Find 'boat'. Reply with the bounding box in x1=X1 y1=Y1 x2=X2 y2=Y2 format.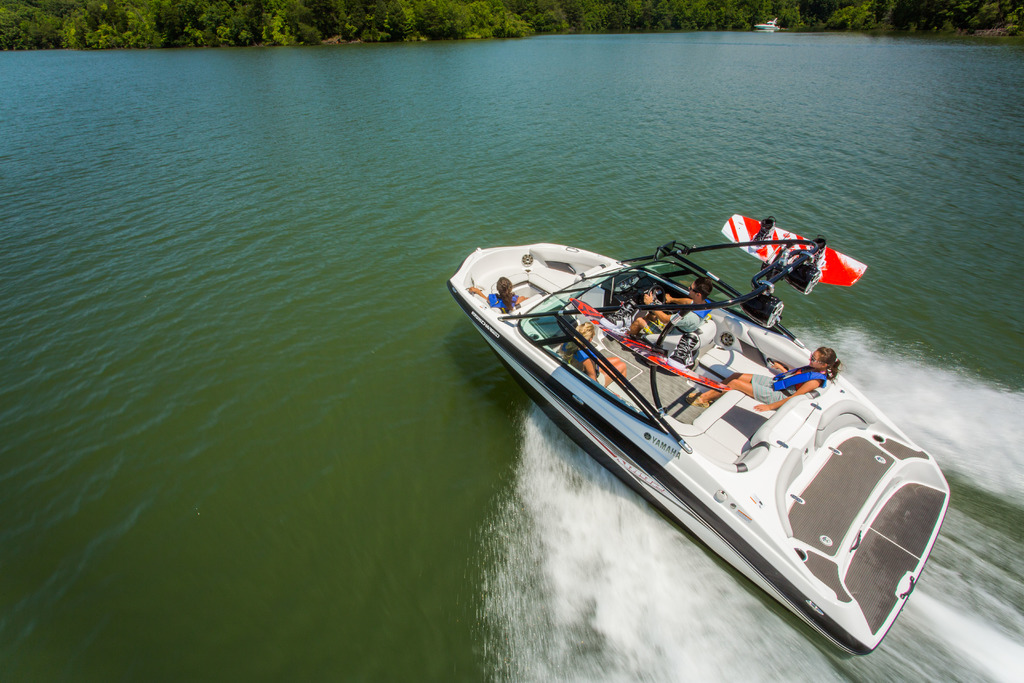
x1=422 y1=214 x2=966 y2=642.
